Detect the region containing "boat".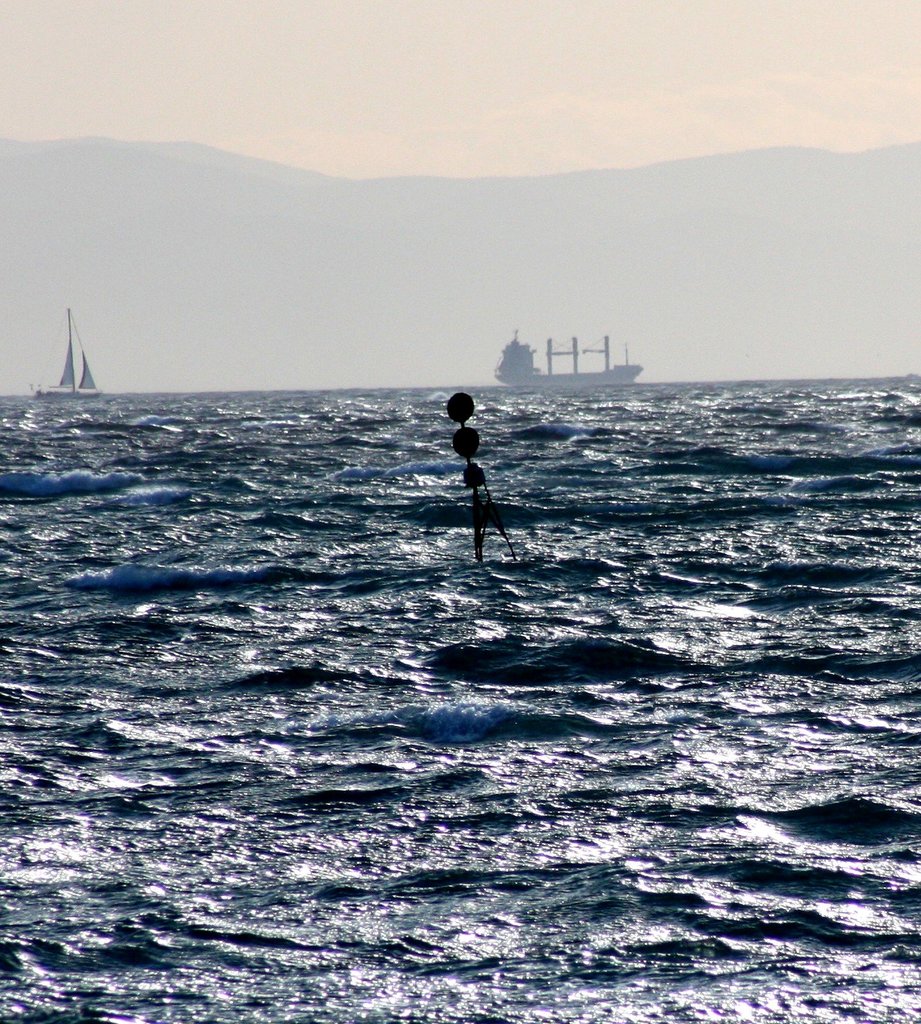
499/321/640/387.
